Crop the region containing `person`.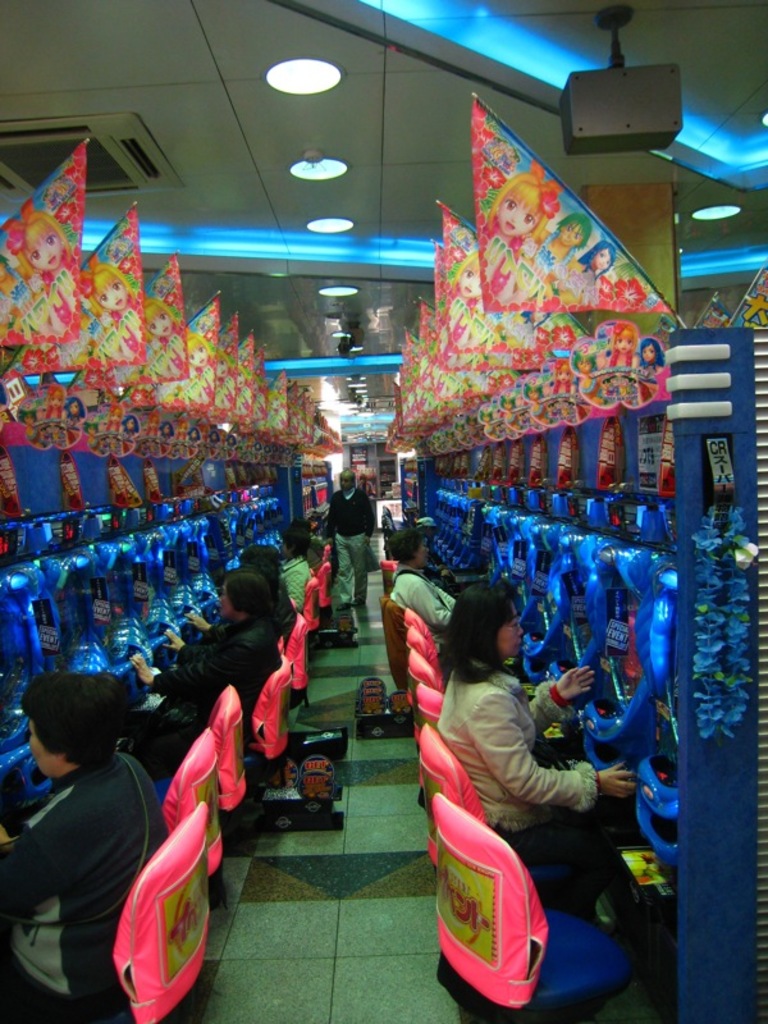
Crop region: 230,365,247,383.
